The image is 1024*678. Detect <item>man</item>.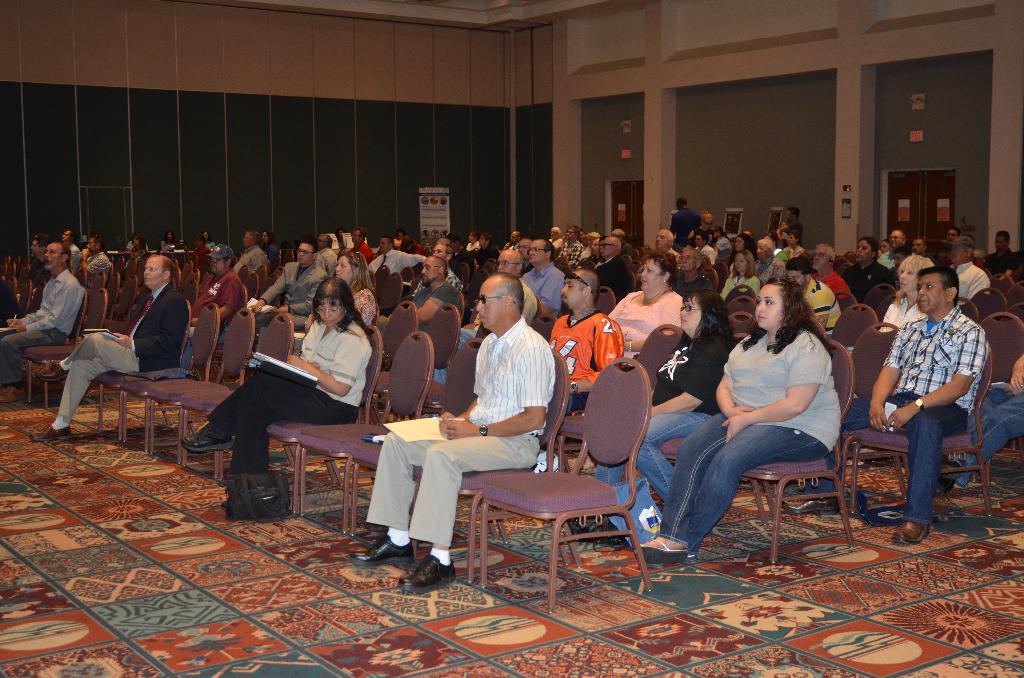
Detection: bbox=(313, 232, 340, 276).
